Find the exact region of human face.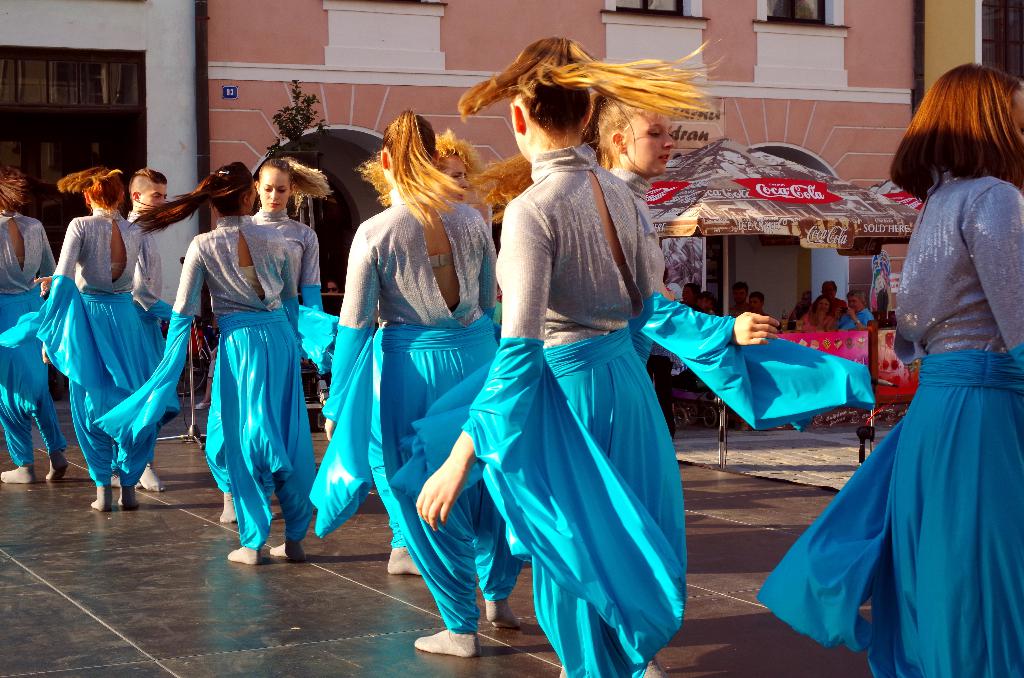
Exact region: <box>847,293,860,311</box>.
